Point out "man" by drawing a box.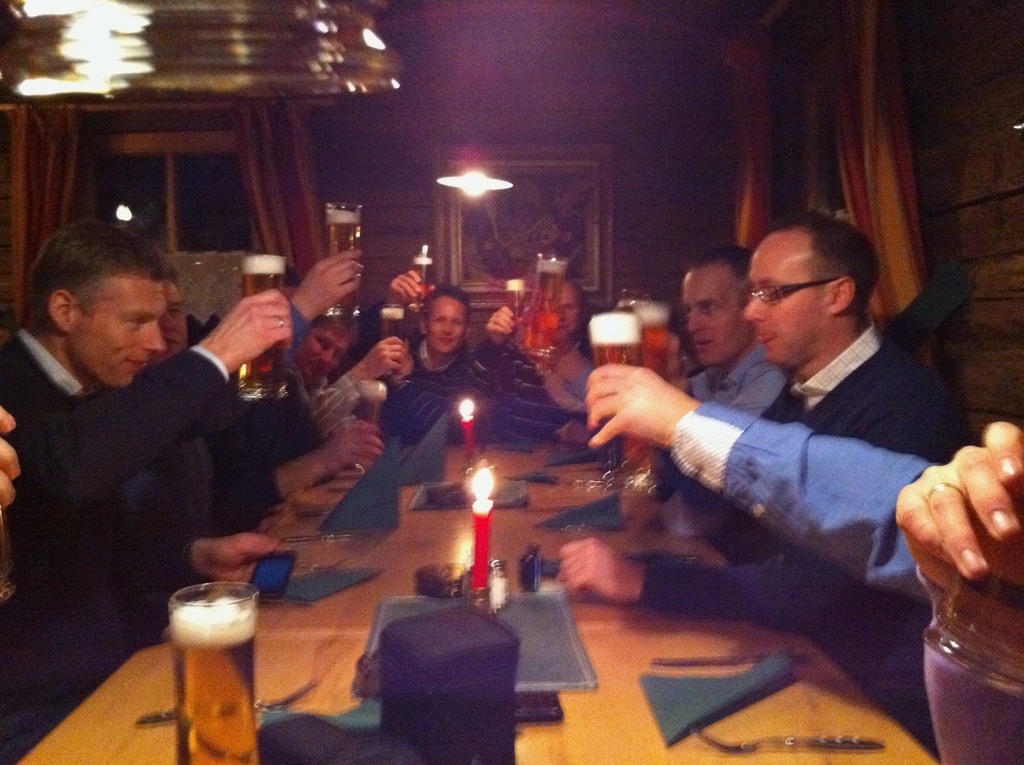
locate(200, 419, 384, 538).
